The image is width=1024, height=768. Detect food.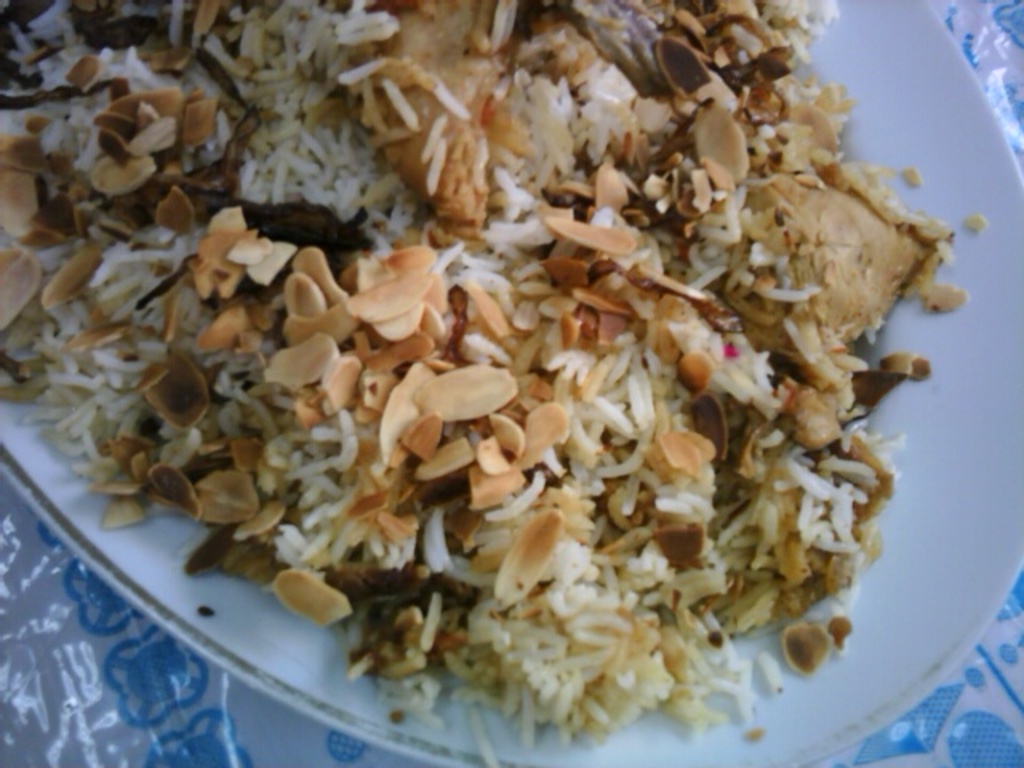
Detection: bbox(77, 0, 918, 720).
